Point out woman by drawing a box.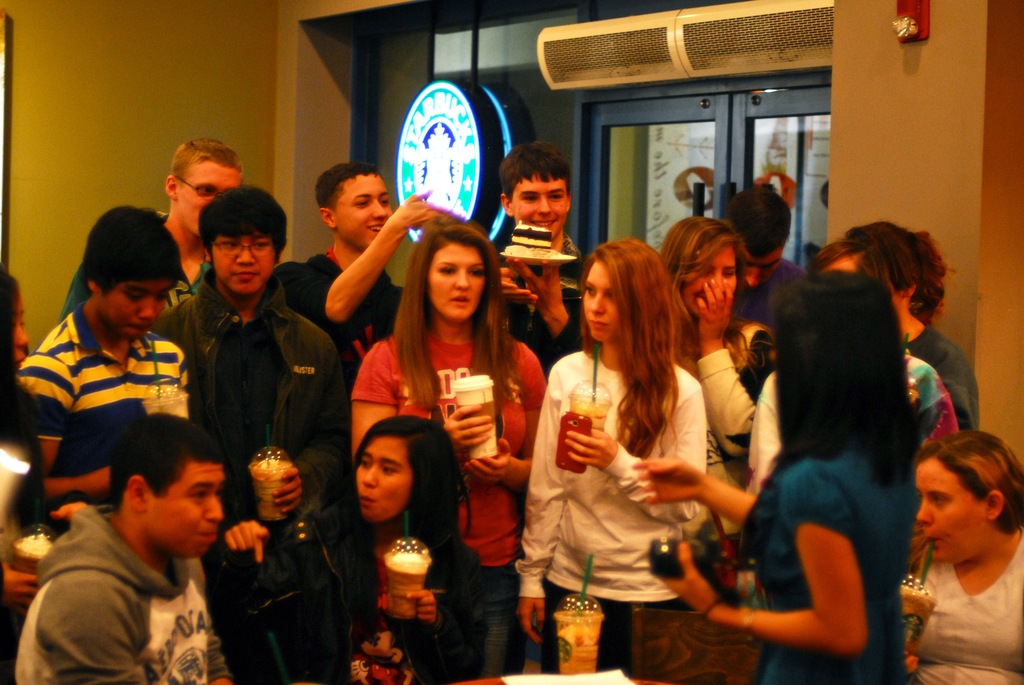
pyautogui.locateOnScreen(665, 214, 774, 564).
